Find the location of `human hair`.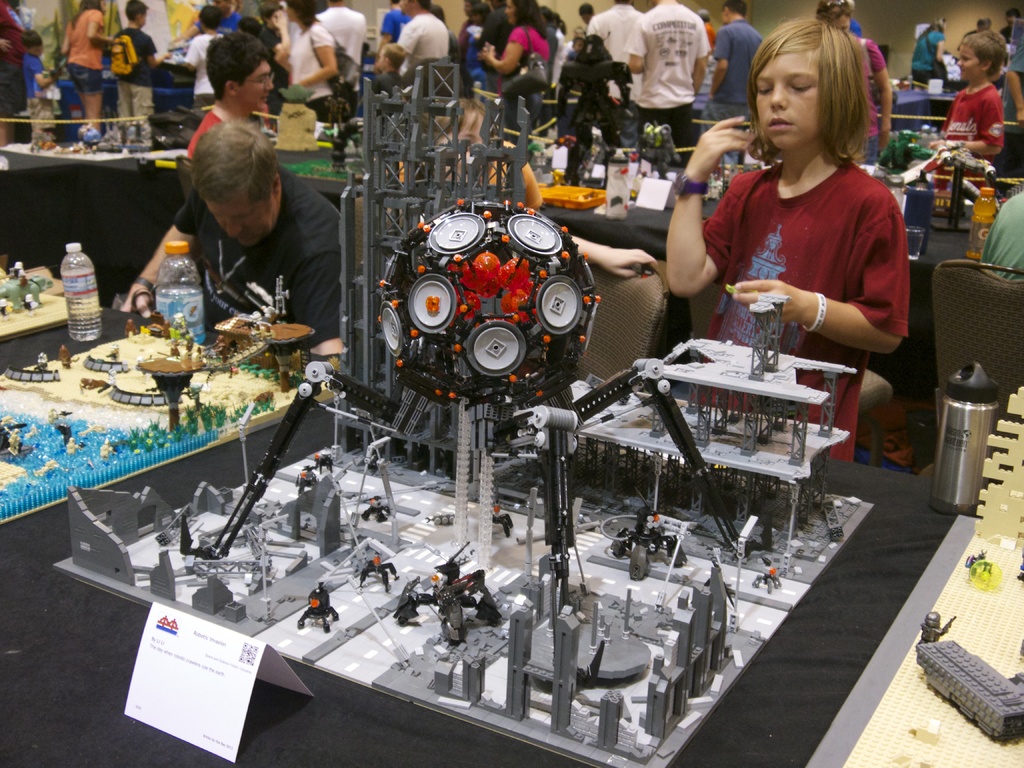
Location: bbox=(922, 16, 947, 38).
